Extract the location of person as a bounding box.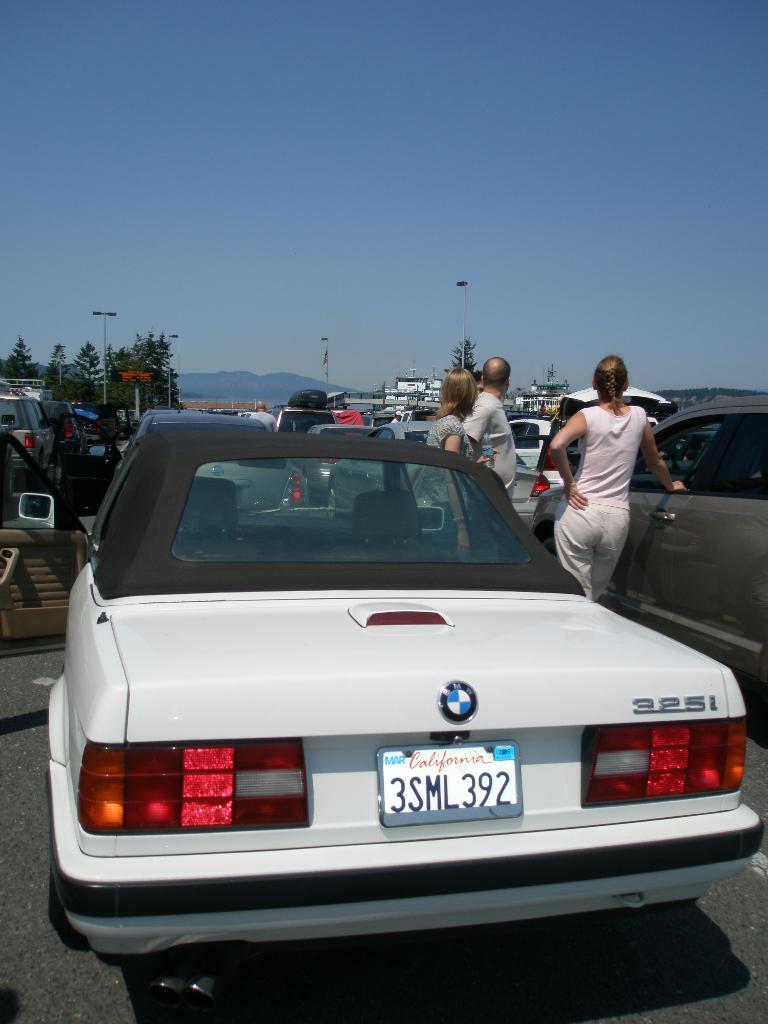
locate(424, 363, 501, 568).
